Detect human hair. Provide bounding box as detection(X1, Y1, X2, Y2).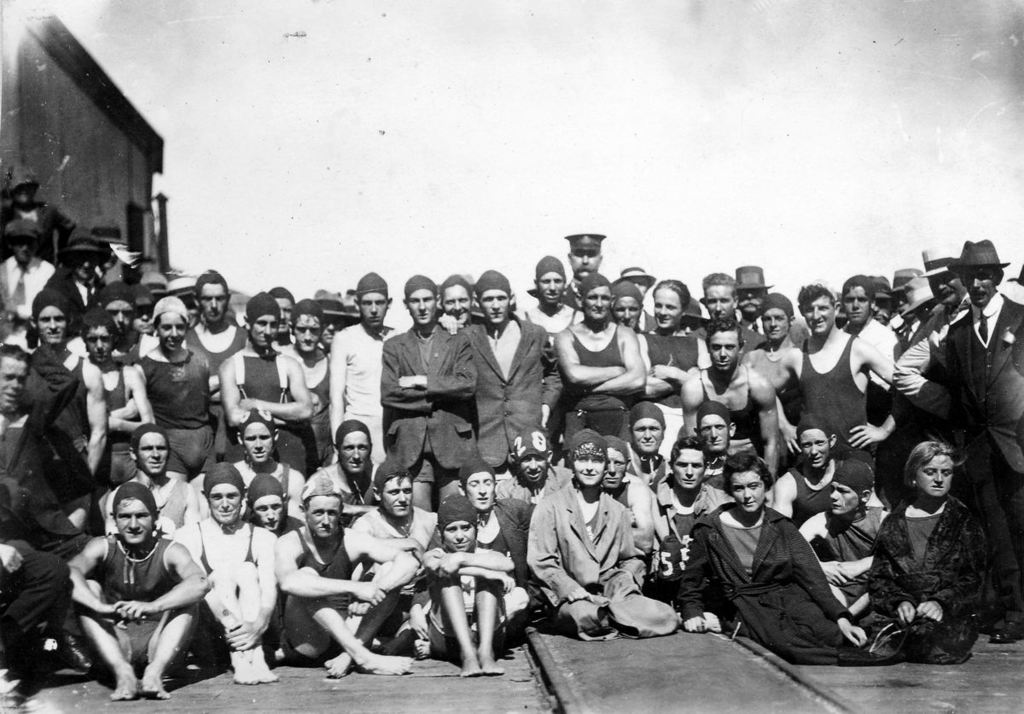
detection(796, 285, 831, 335).
